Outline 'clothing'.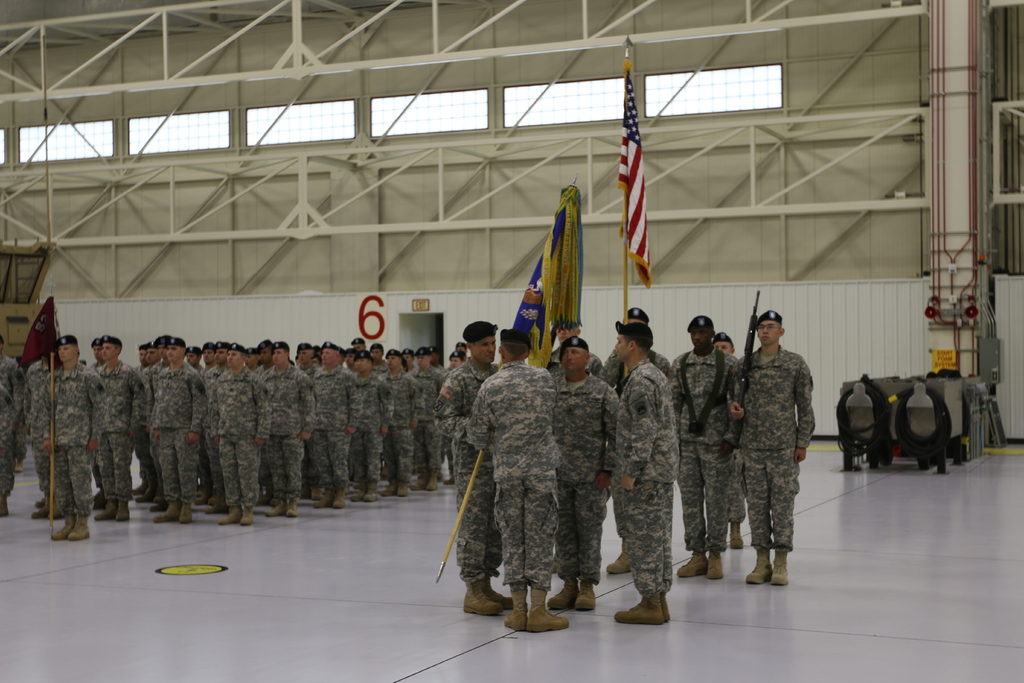
Outline: BBox(721, 315, 828, 582).
